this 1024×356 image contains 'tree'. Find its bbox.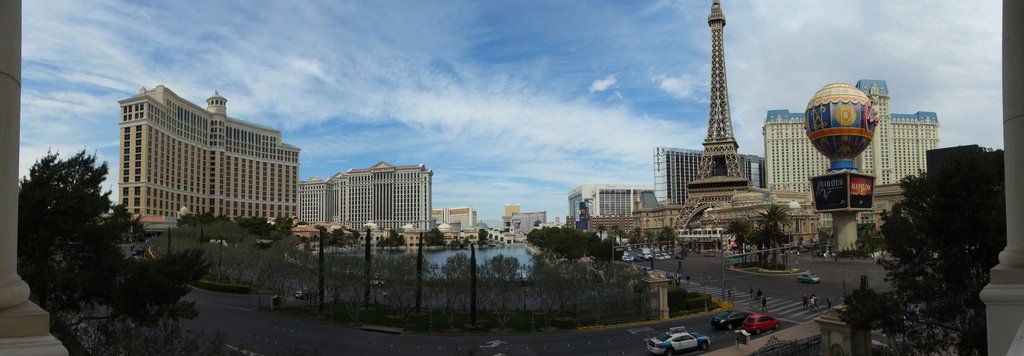
[x1=201, y1=209, x2=216, y2=221].
